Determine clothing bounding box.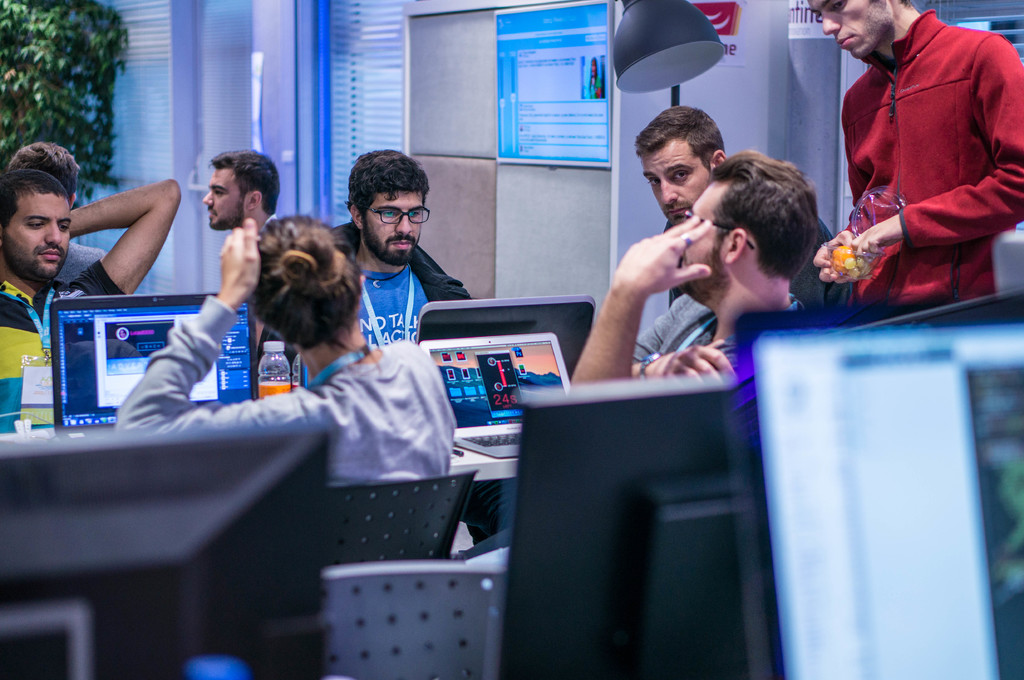
Determined: {"left": 675, "top": 217, "right": 833, "bottom": 319}.
